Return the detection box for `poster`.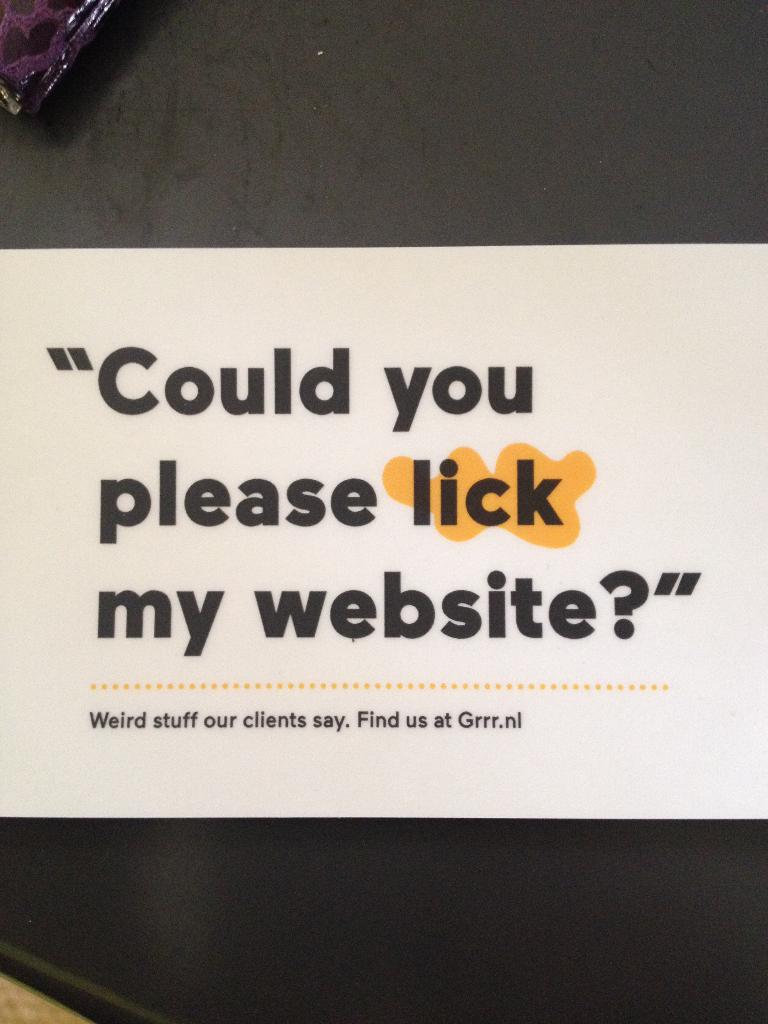
(x1=0, y1=0, x2=767, y2=1023).
